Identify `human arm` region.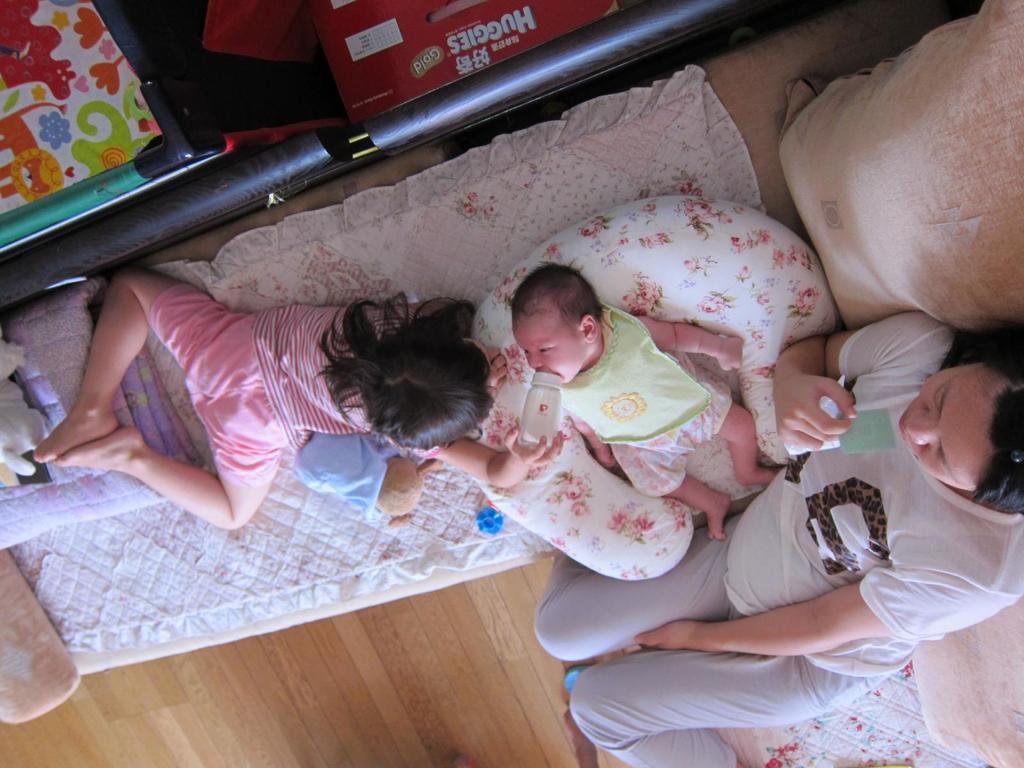
Region: 424 296 517 387.
